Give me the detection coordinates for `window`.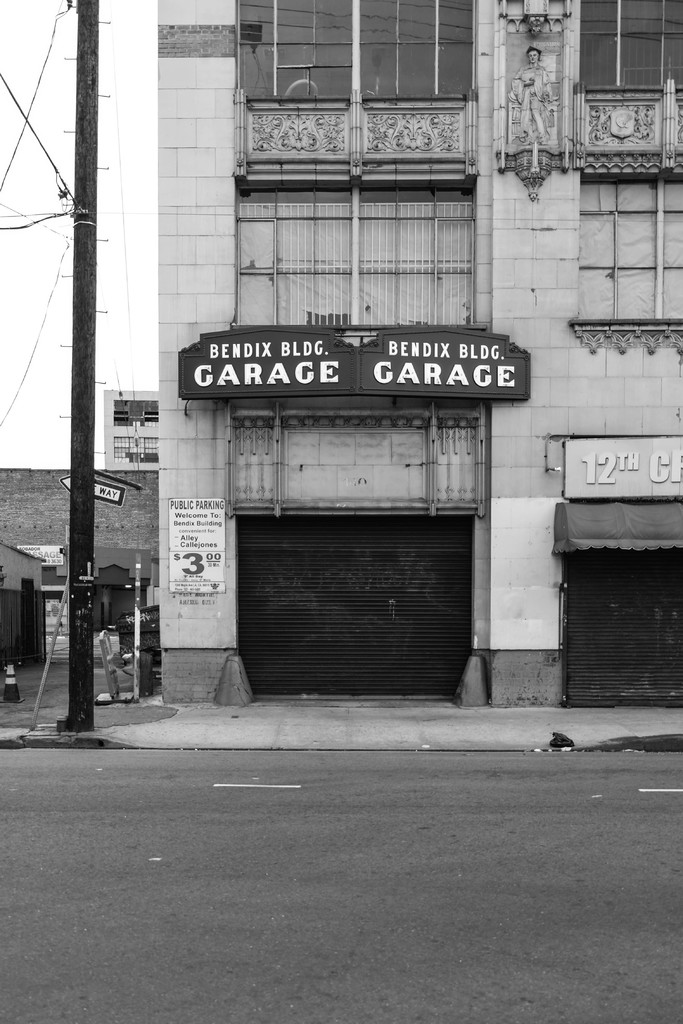
[left=579, top=0, right=682, bottom=92].
